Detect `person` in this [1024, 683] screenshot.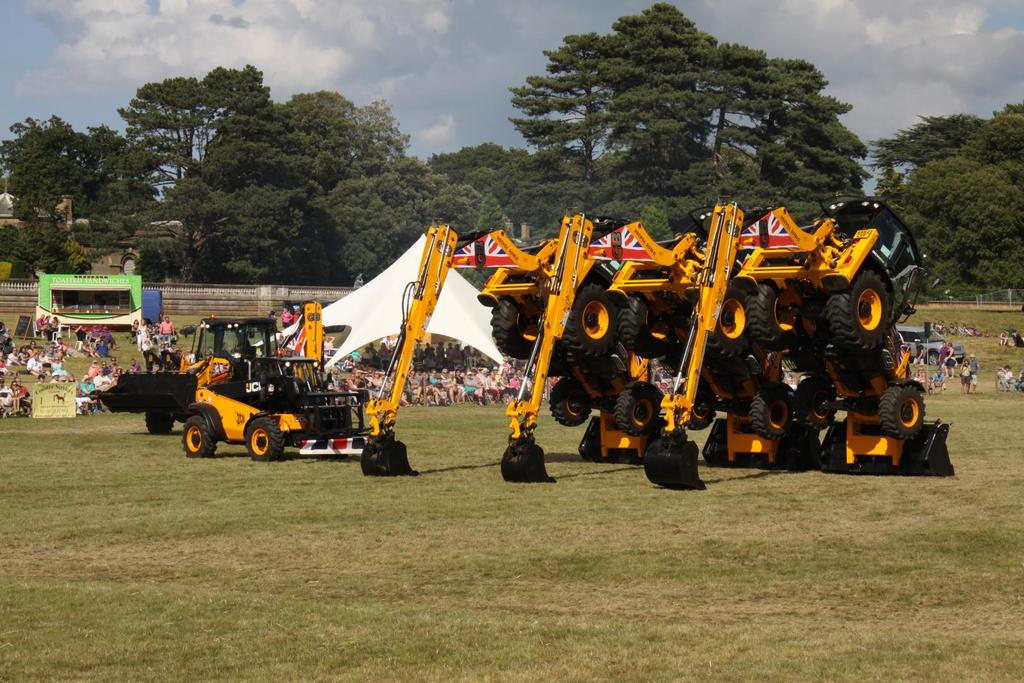
Detection: [left=949, top=344, right=955, bottom=362].
